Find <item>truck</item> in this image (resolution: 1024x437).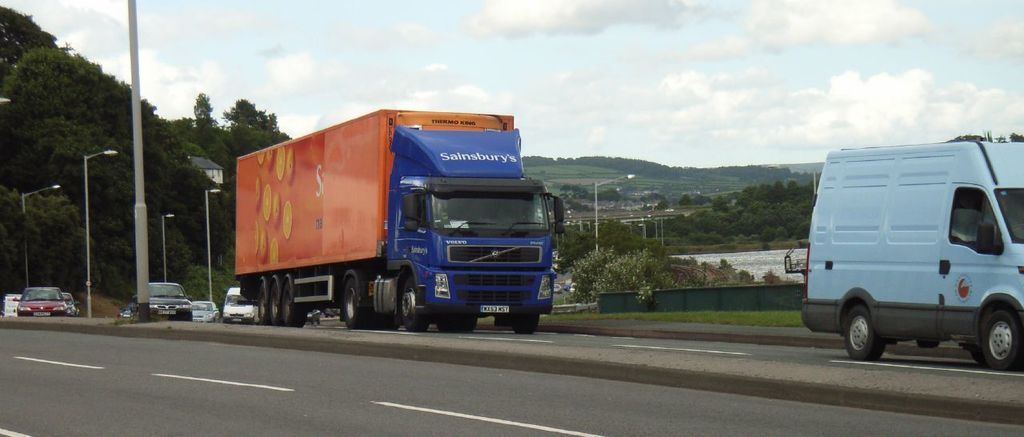
<region>220, 104, 577, 340</region>.
